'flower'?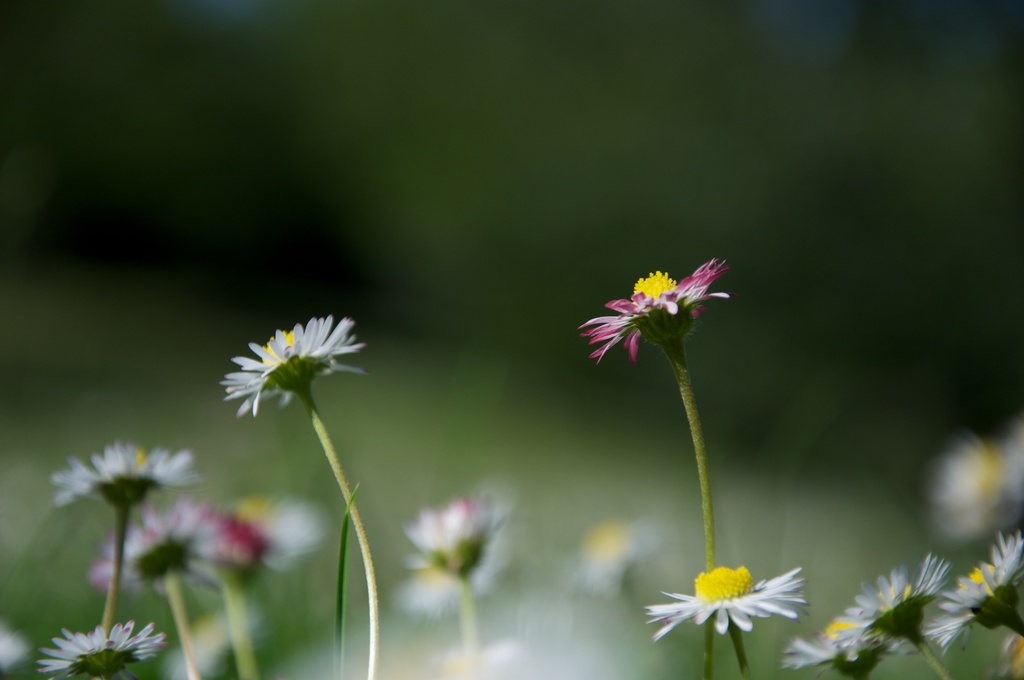
bbox=[240, 492, 319, 551]
